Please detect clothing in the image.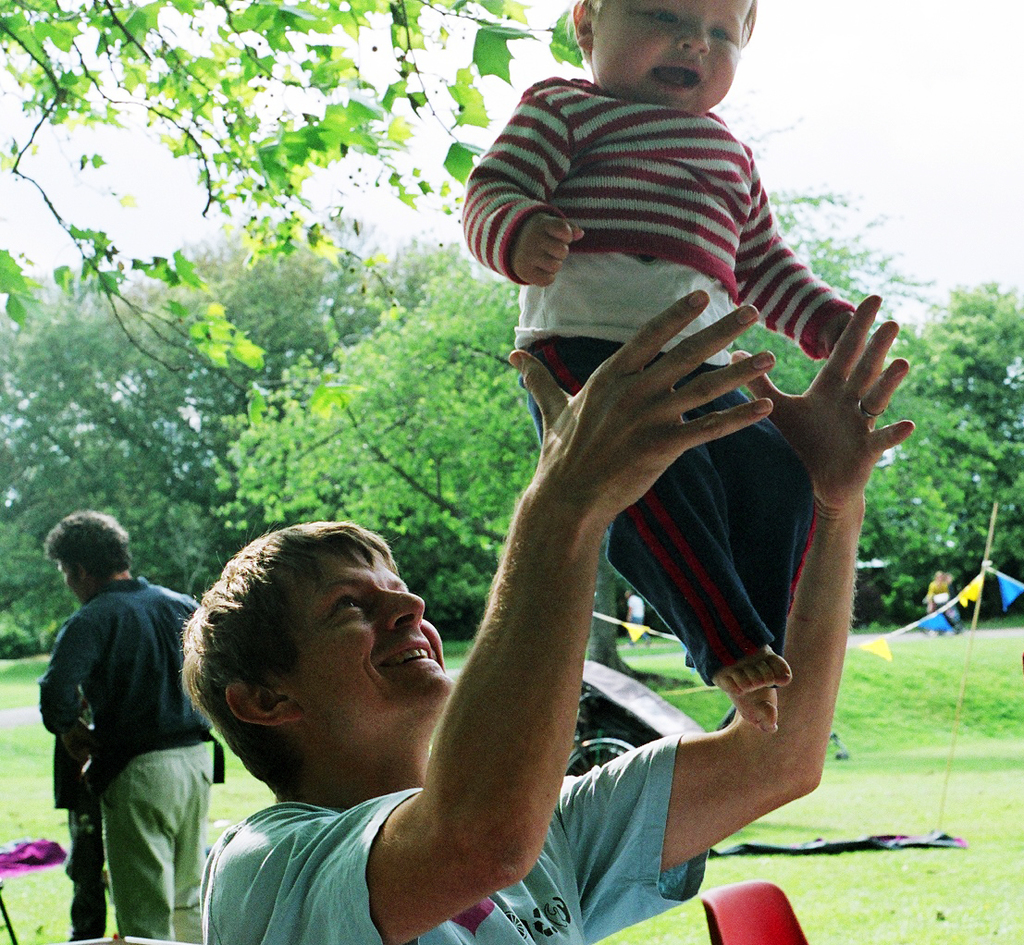
<region>34, 526, 215, 915</region>.
